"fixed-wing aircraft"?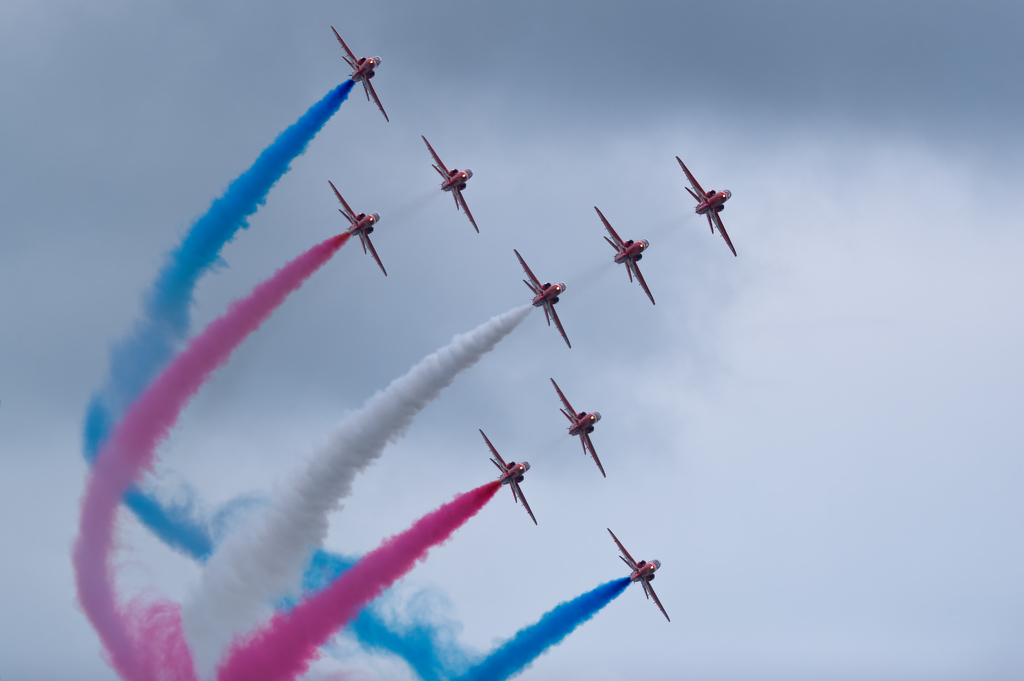
[516,252,569,349]
